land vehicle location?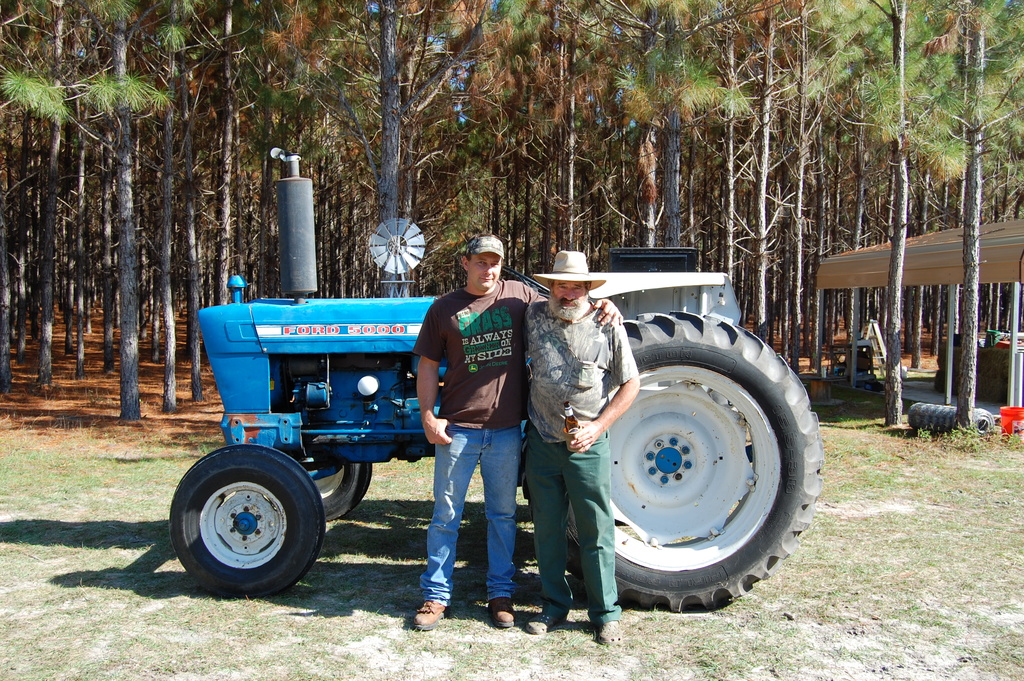
x1=168 y1=145 x2=828 y2=615
